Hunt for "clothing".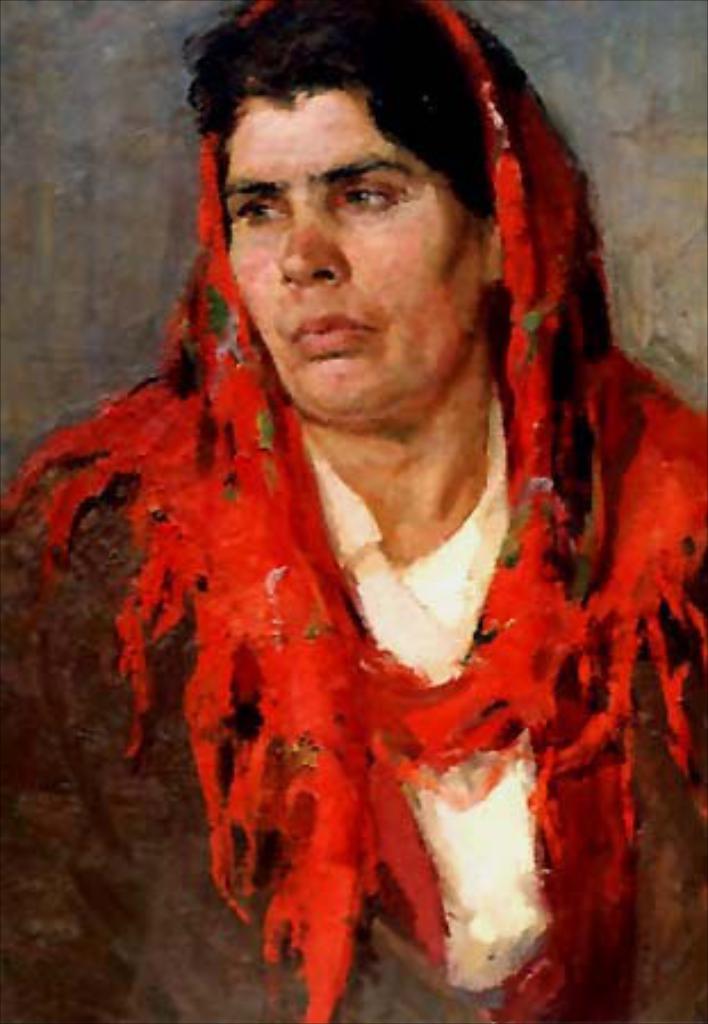
Hunted down at (0, 0, 706, 1022).
